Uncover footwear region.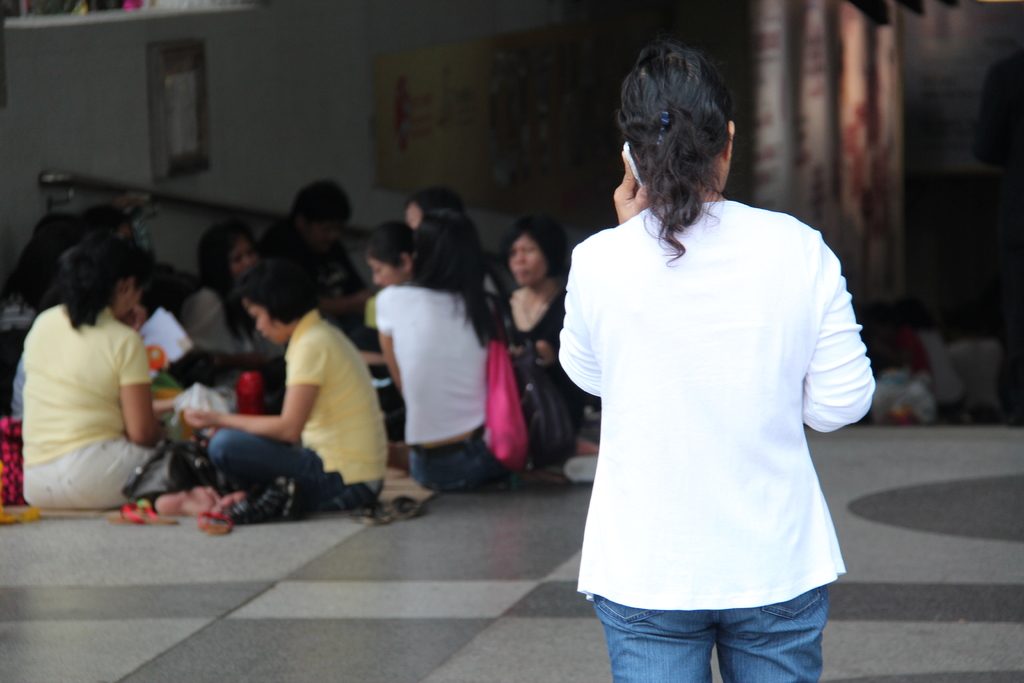
Uncovered: [x1=383, y1=488, x2=424, y2=520].
